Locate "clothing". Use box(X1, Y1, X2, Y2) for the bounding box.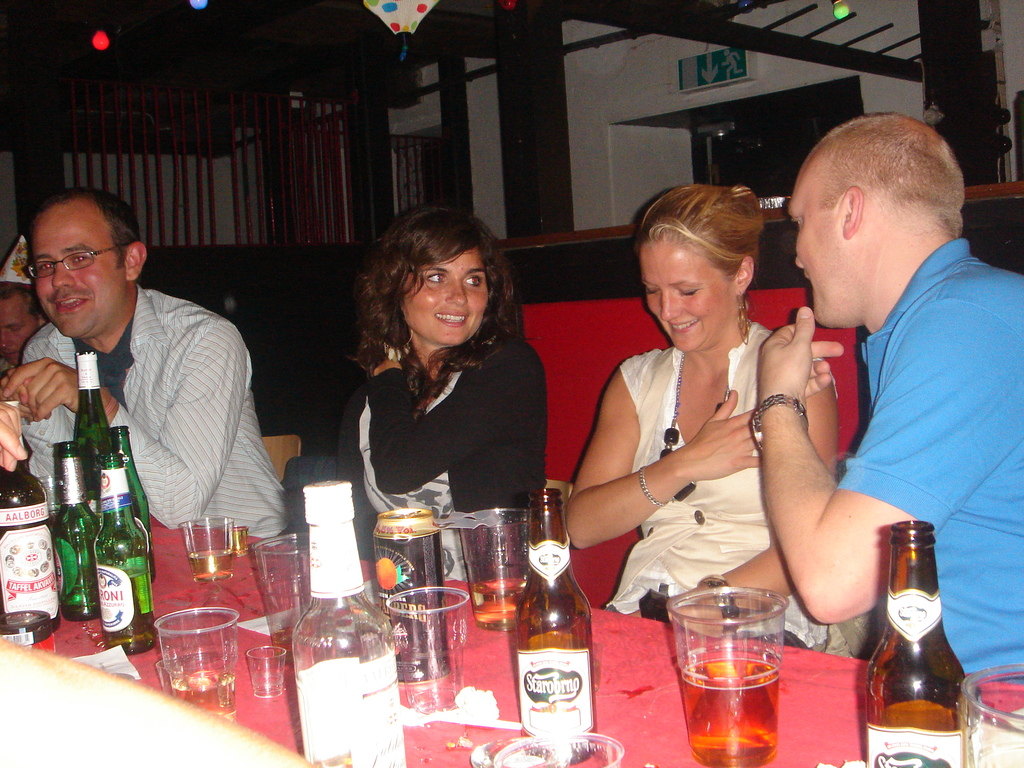
box(305, 309, 559, 536).
